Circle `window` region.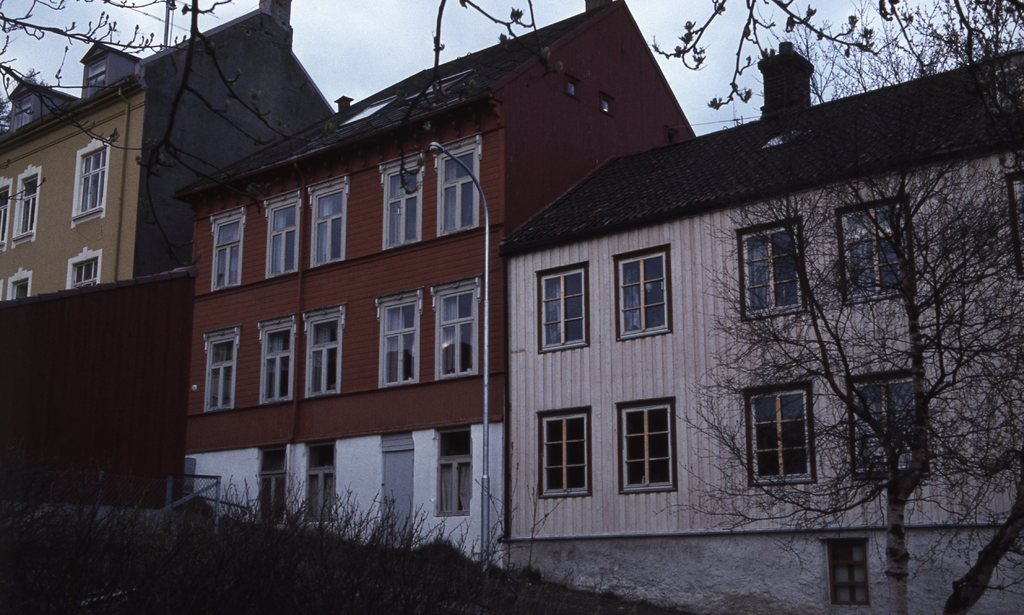
Region: rect(844, 370, 922, 472).
